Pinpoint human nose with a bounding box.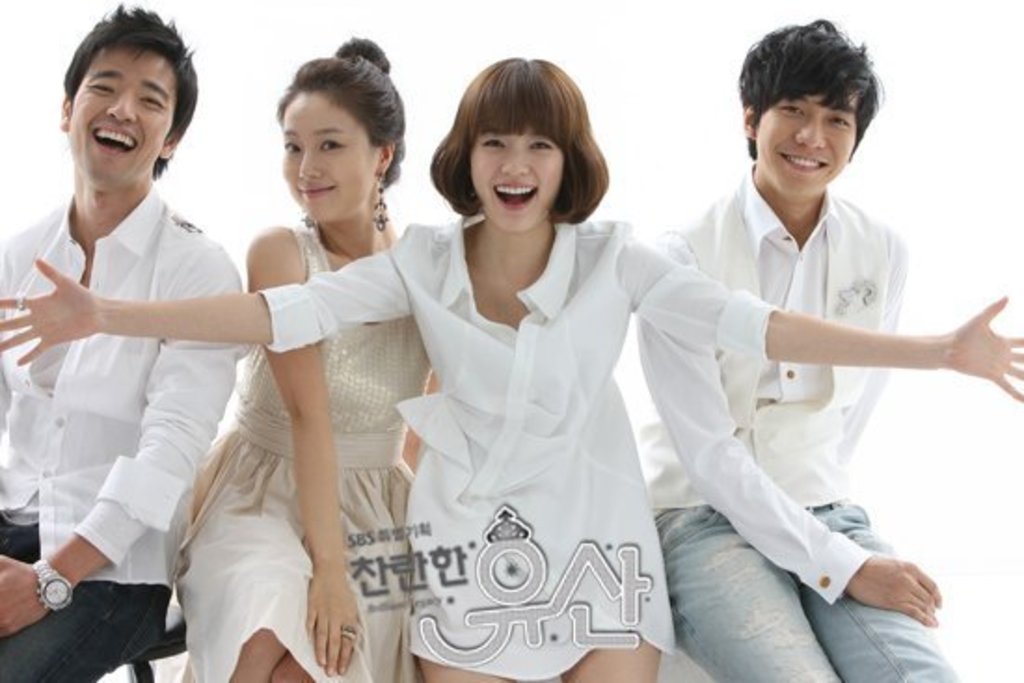
795, 108, 829, 151.
